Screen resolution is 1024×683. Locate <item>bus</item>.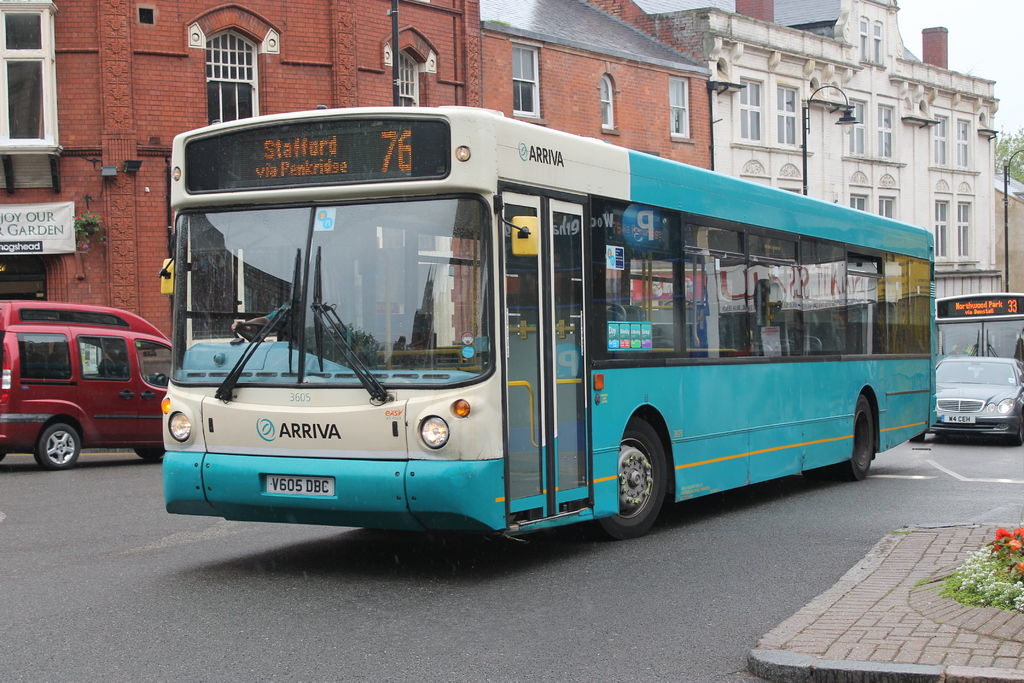
region(163, 104, 936, 537).
